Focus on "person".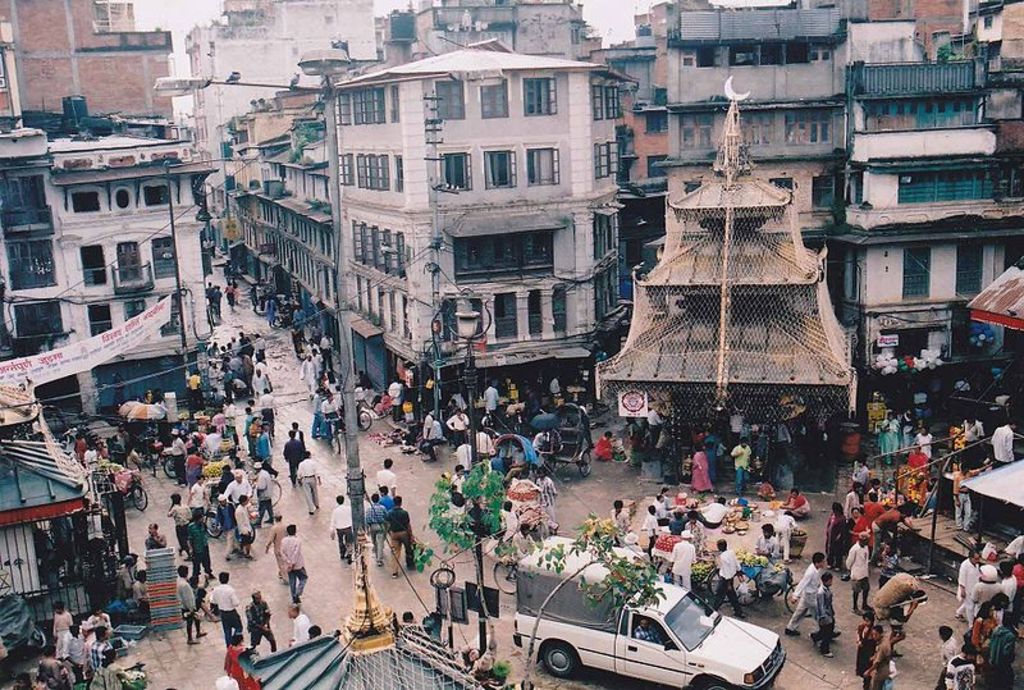
Focused at bbox=(422, 408, 435, 461).
